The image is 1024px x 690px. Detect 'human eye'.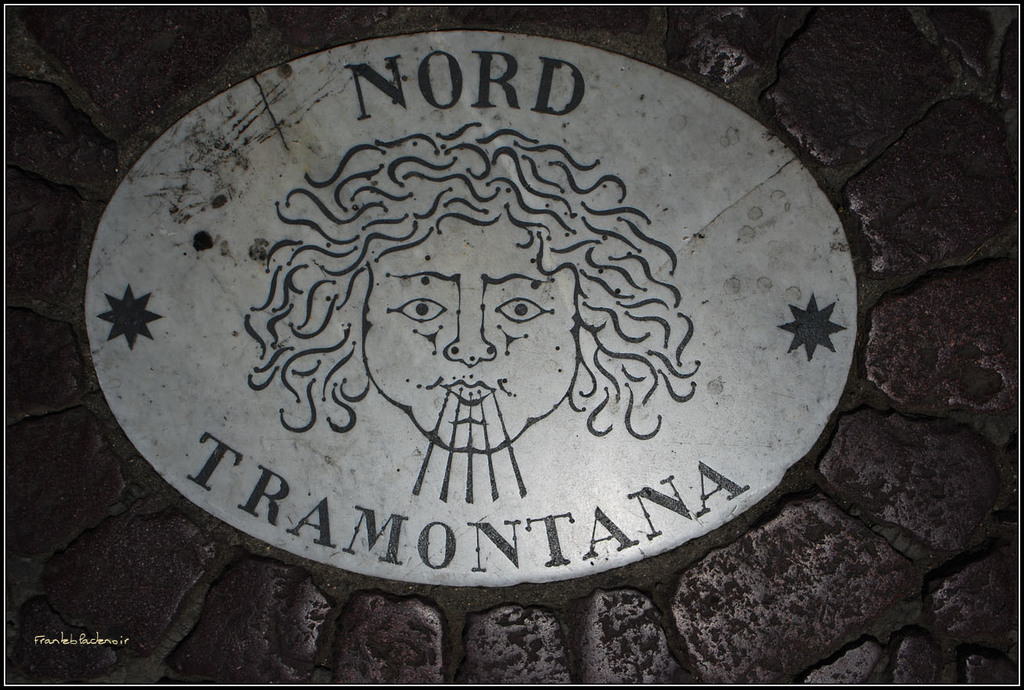
Detection: region(494, 294, 550, 323).
